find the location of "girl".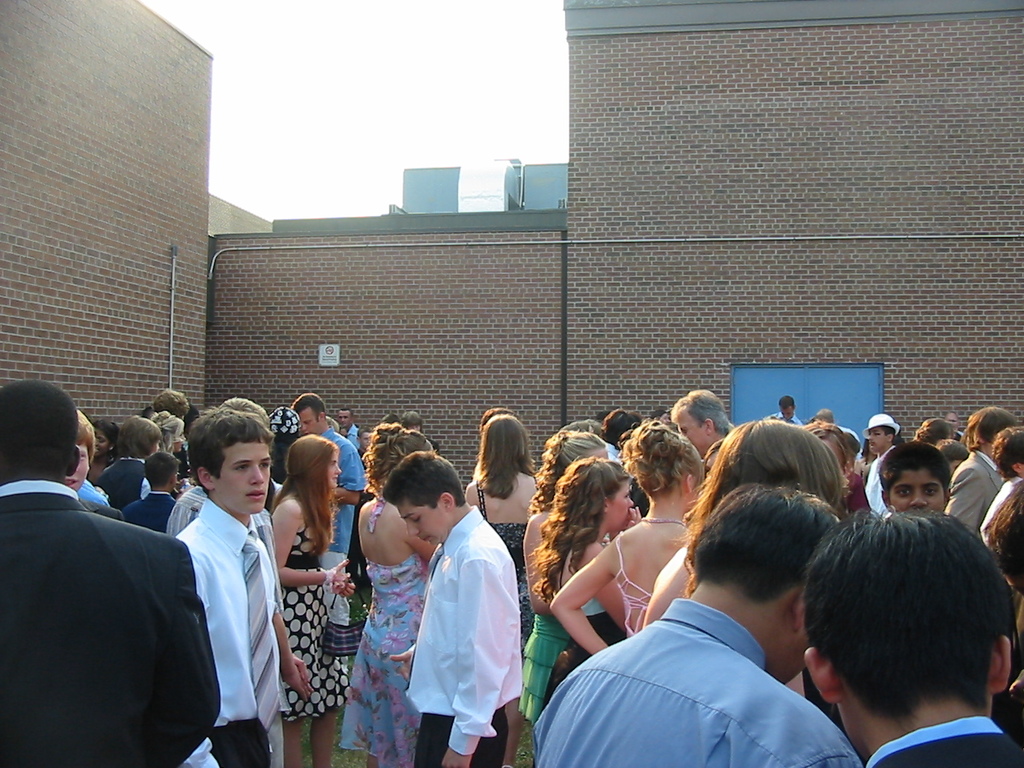
Location: {"left": 466, "top": 415, "right": 538, "bottom": 767}.
